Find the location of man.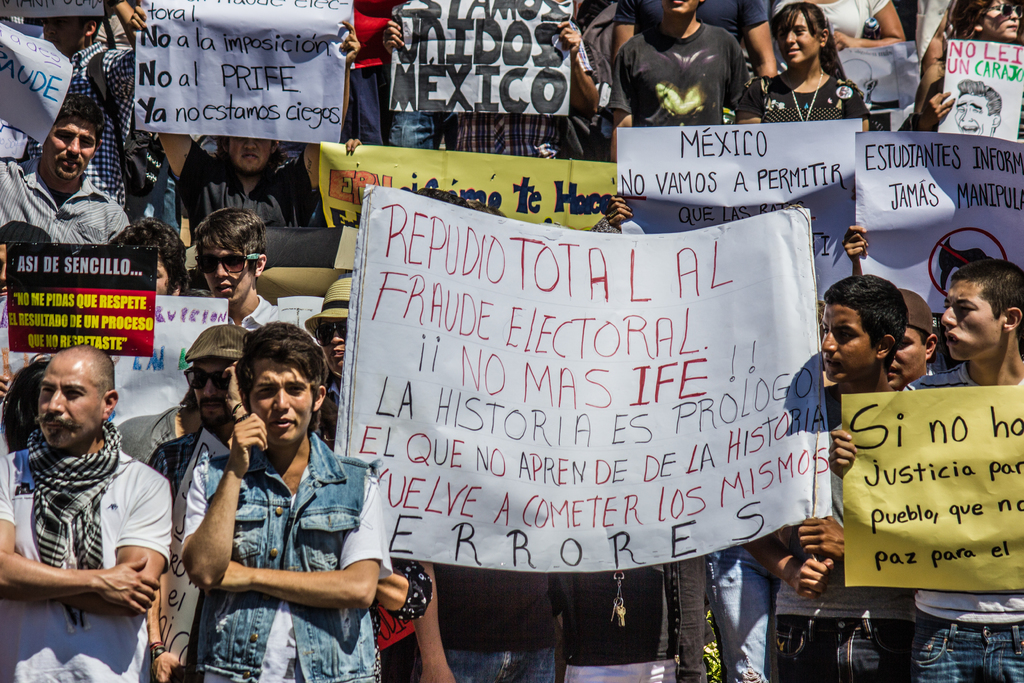
Location: (x1=147, y1=324, x2=251, y2=682).
